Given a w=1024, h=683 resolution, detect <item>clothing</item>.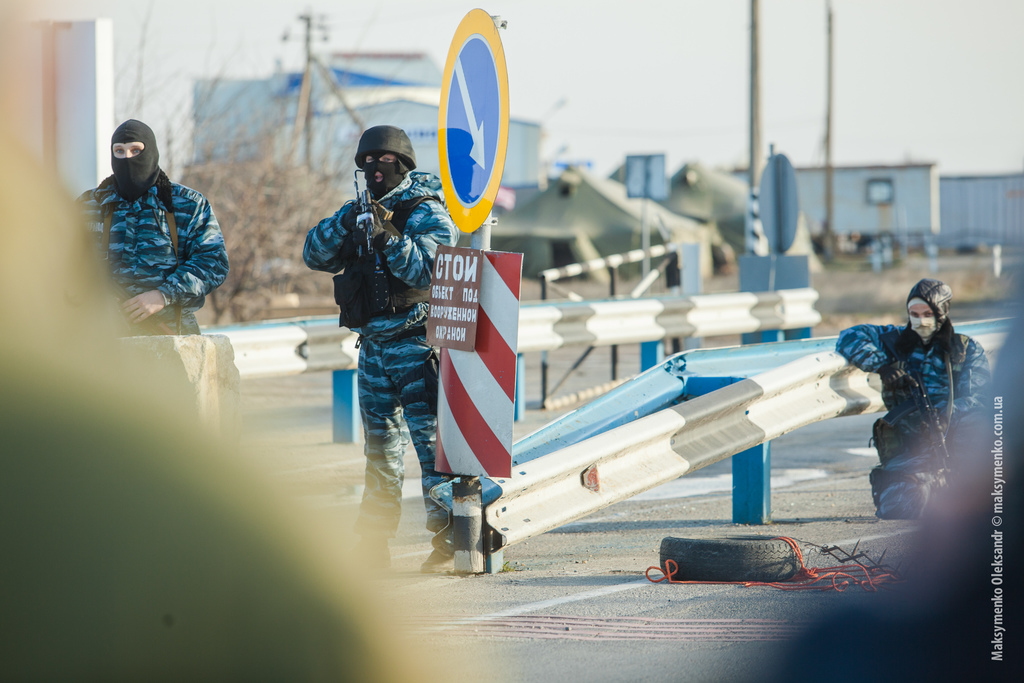
select_region(90, 131, 221, 319).
